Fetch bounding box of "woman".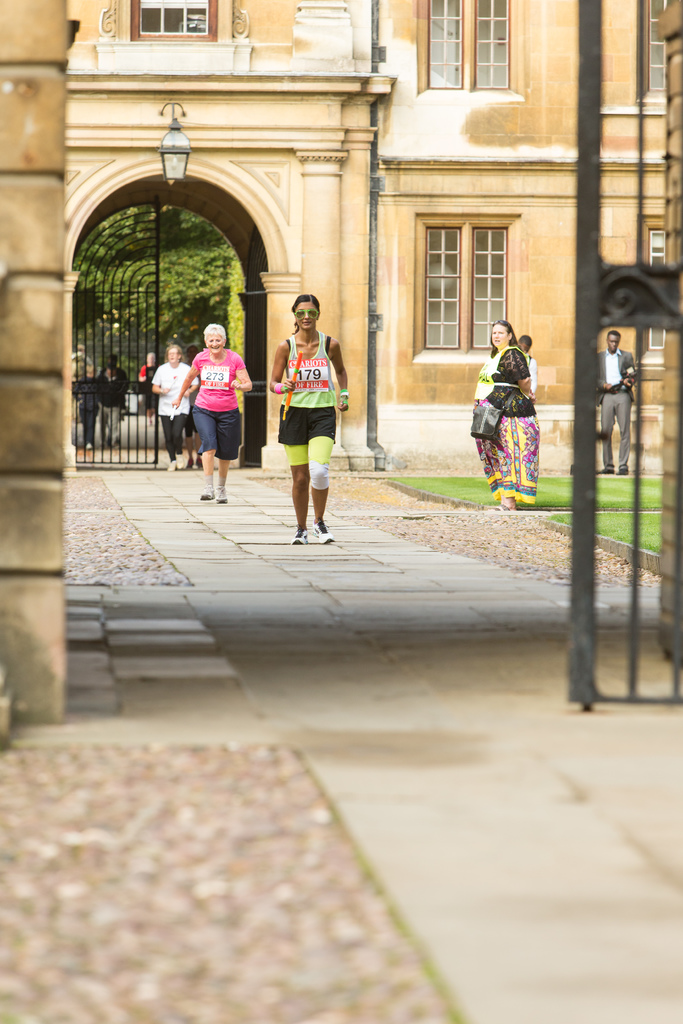
Bbox: select_region(473, 319, 539, 511).
